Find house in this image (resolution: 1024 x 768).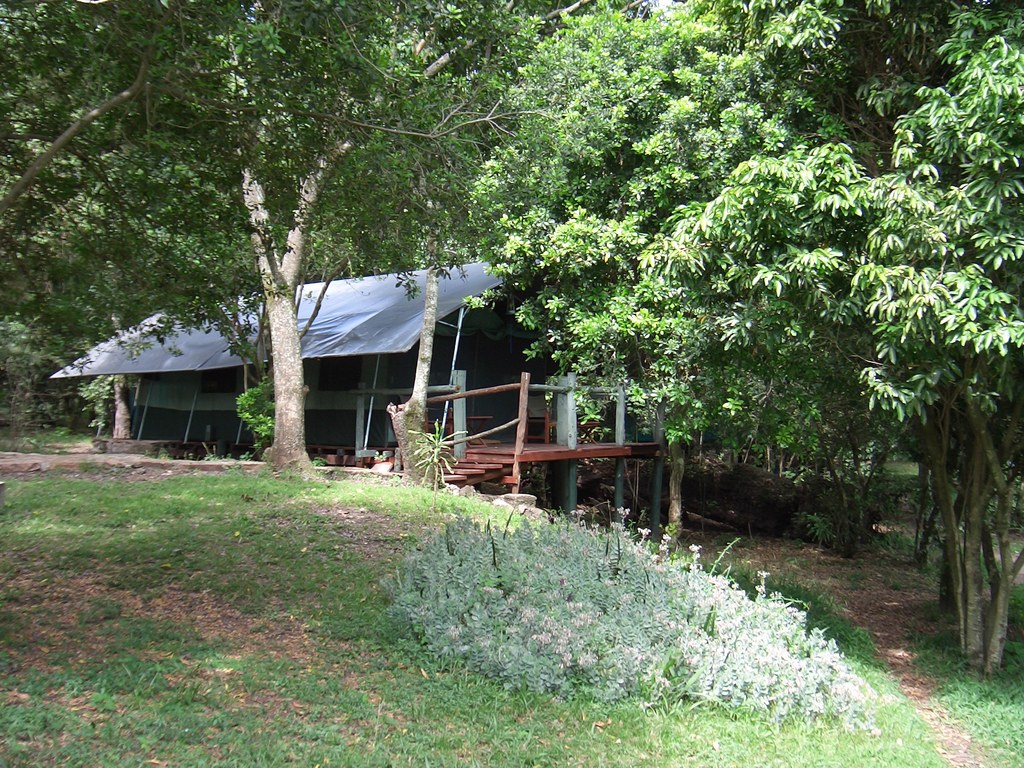
x1=39, y1=256, x2=548, y2=458.
